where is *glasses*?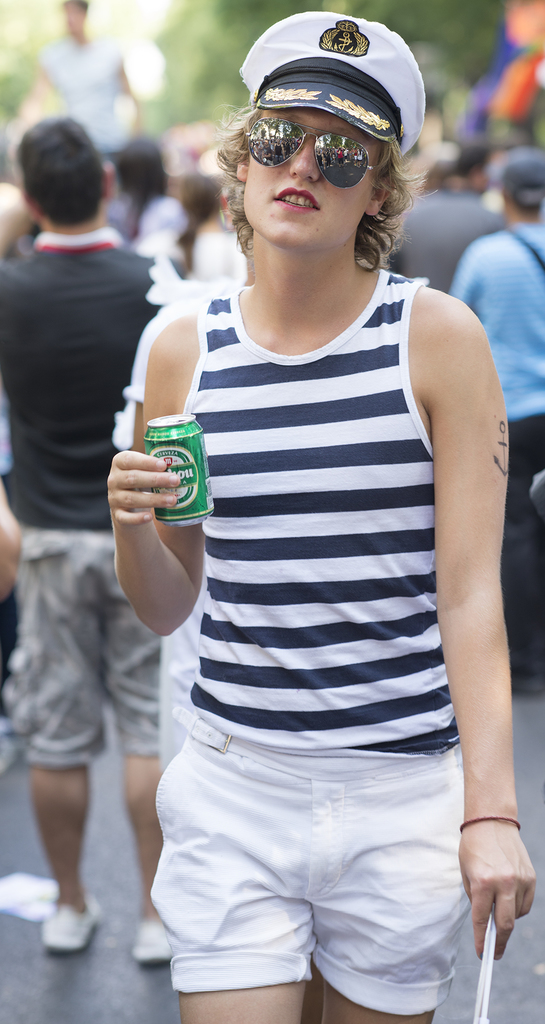
249/118/376/195.
